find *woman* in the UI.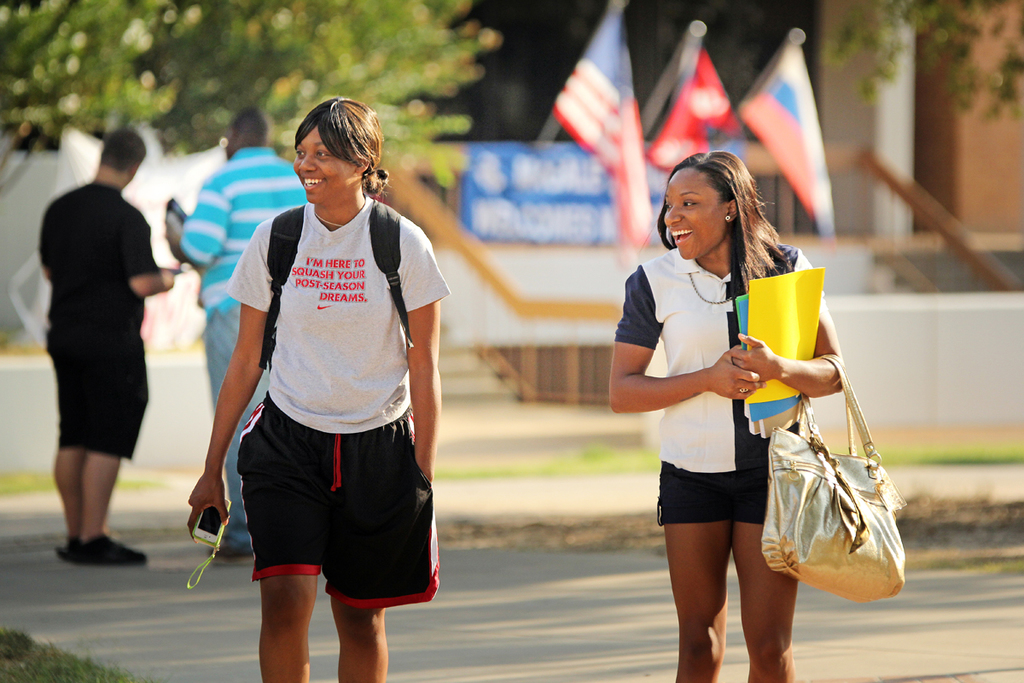
UI element at box(189, 96, 448, 682).
